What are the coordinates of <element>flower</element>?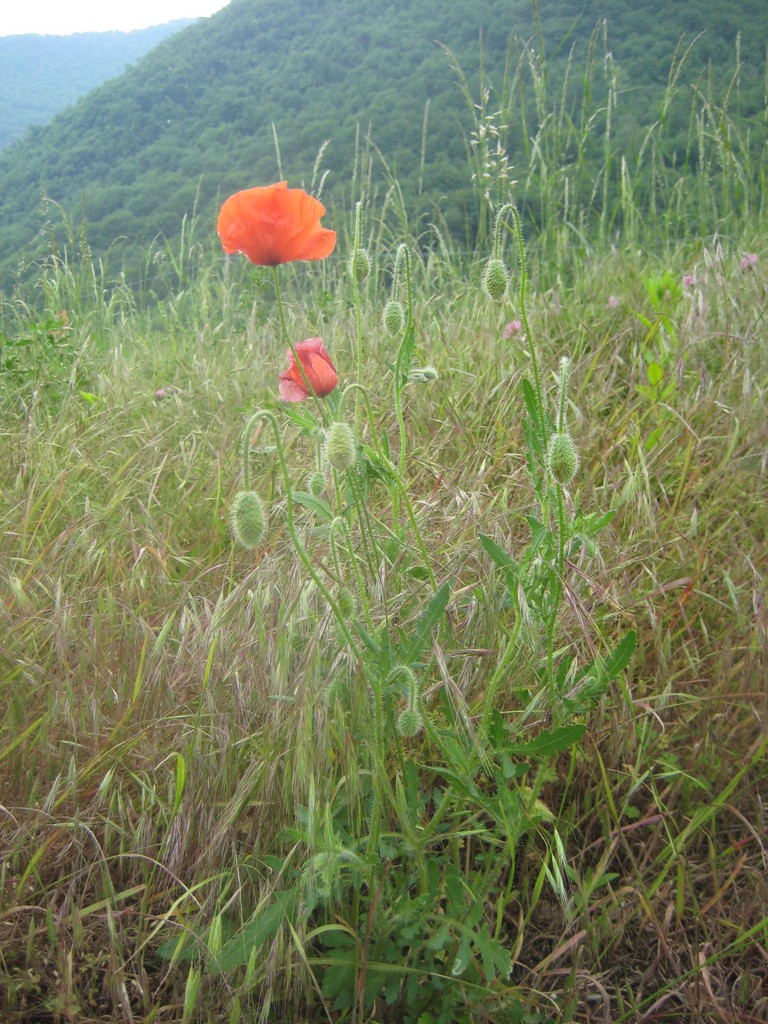
x1=231, y1=166, x2=344, y2=248.
